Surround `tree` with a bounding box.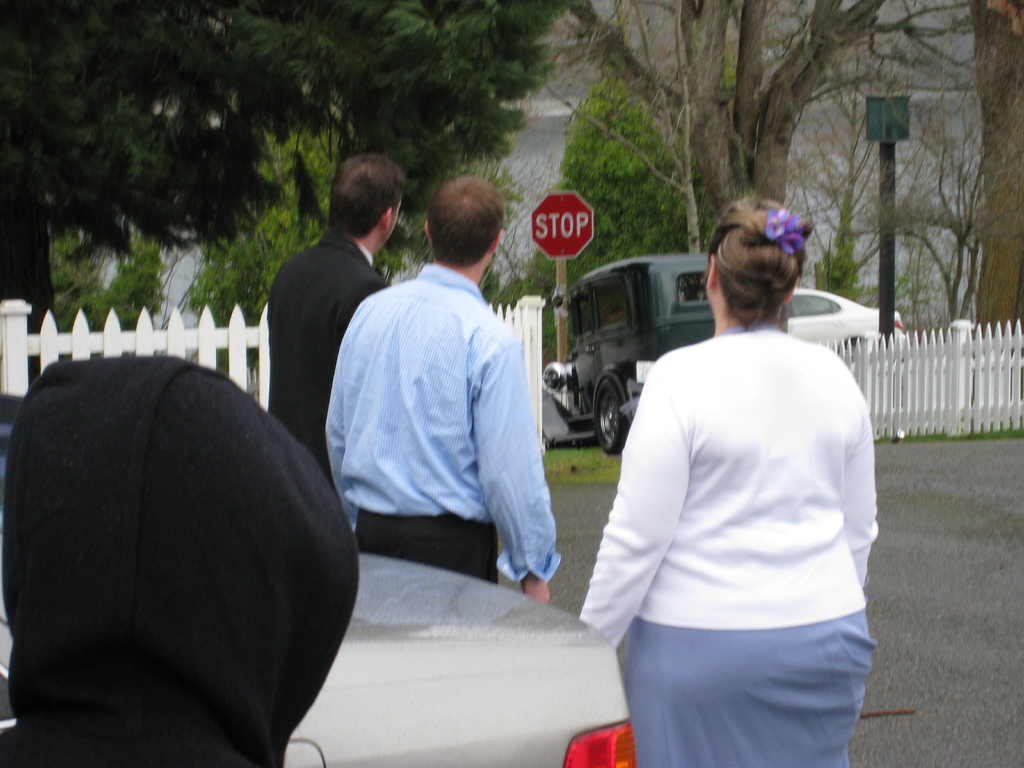
BBox(0, 0, 581, 326).
